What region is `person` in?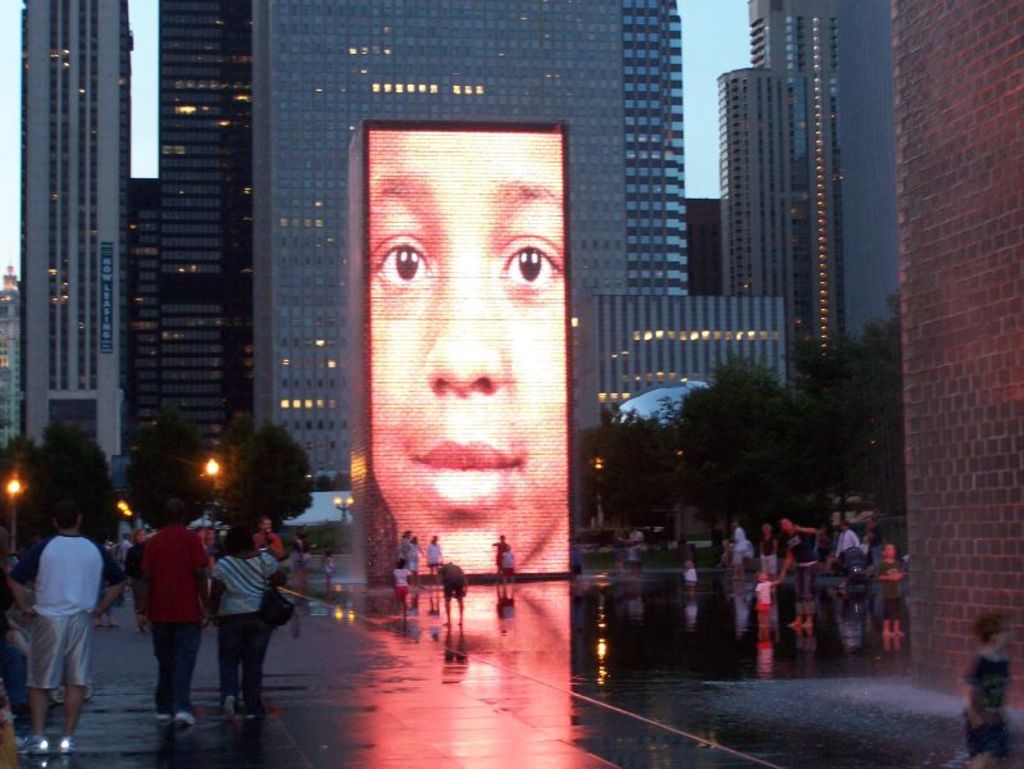
x1=874 y1=547 x2=906 y2=645.
